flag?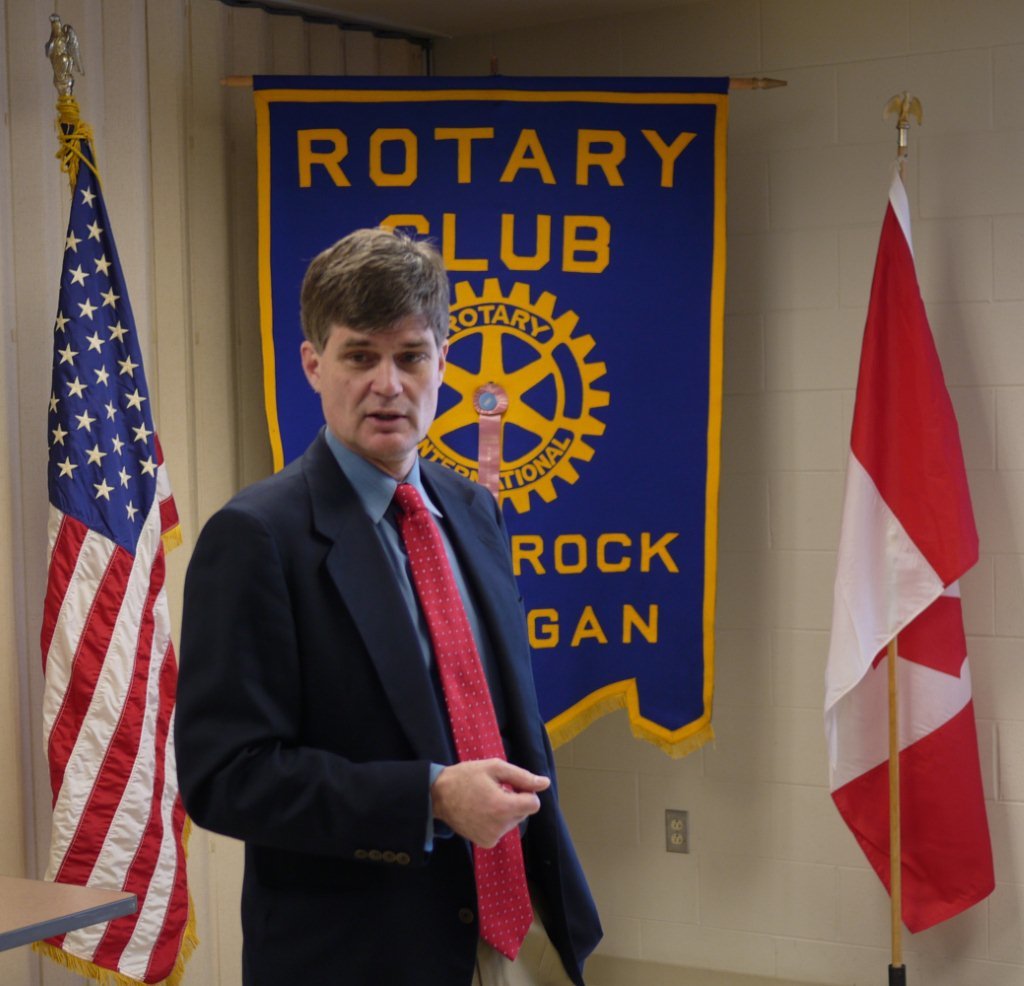
<box>805,111,999,985</box>
